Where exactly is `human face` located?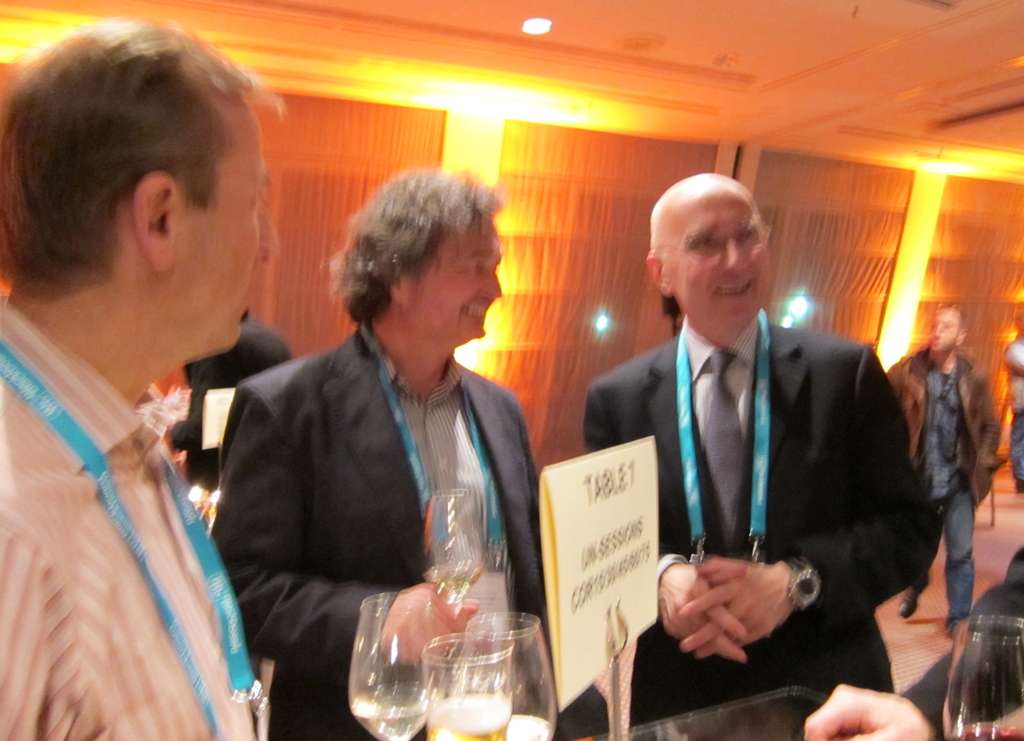
Its bounding box is 407/209/506/340.
